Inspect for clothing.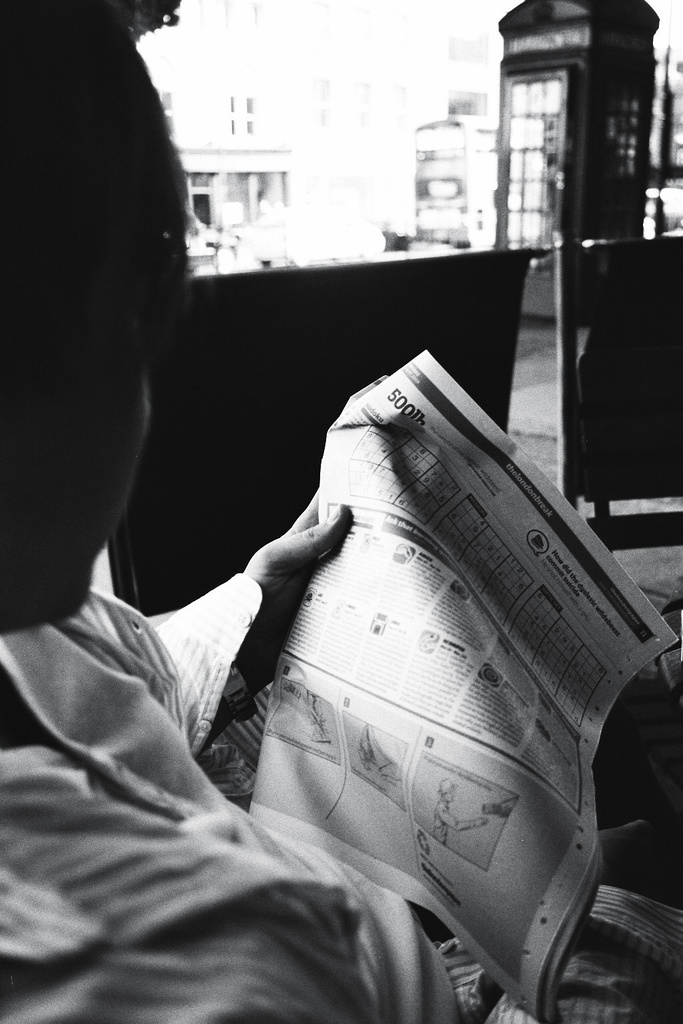
Inspection: BBox(0, 627, 682, 1023).
